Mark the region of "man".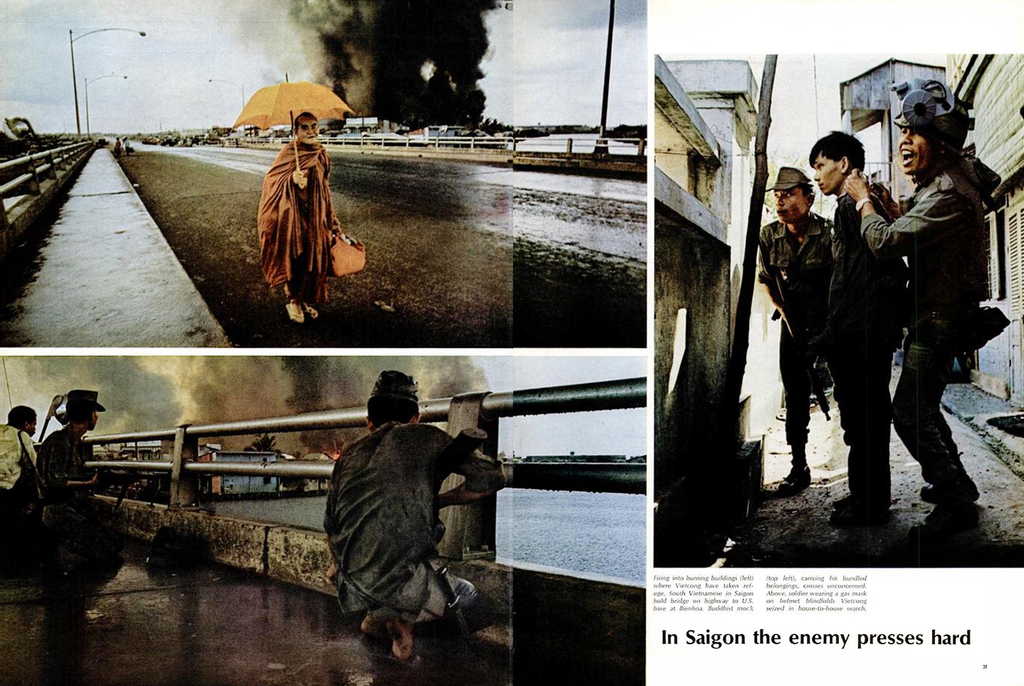
Region: Rect(254, 111, 360, 325).
